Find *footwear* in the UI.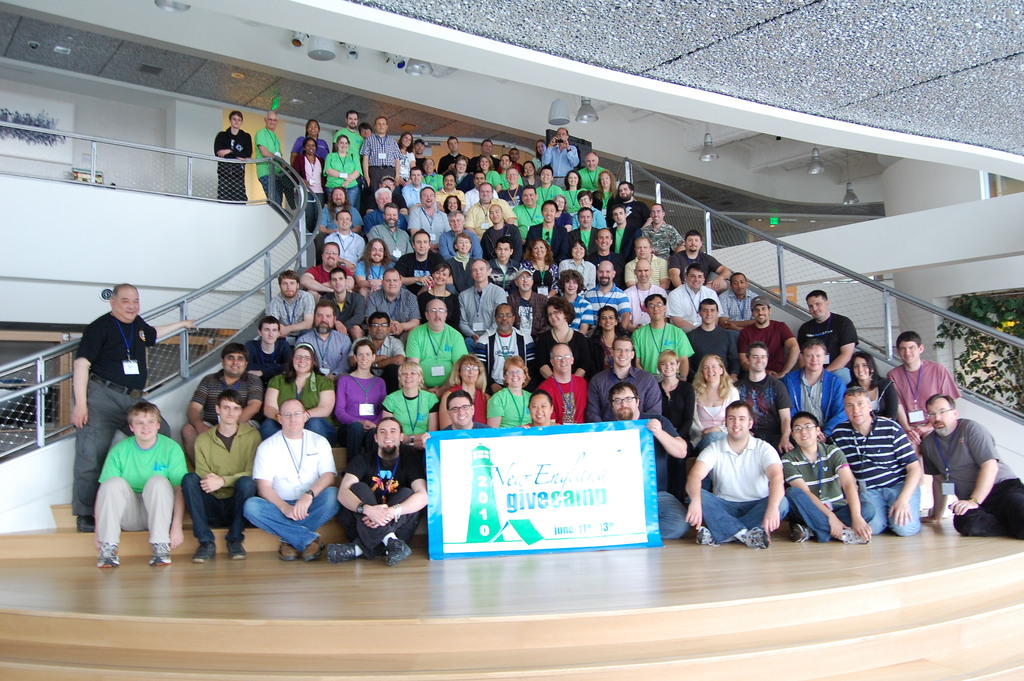
UI element at (149, 544, 170, 564).
